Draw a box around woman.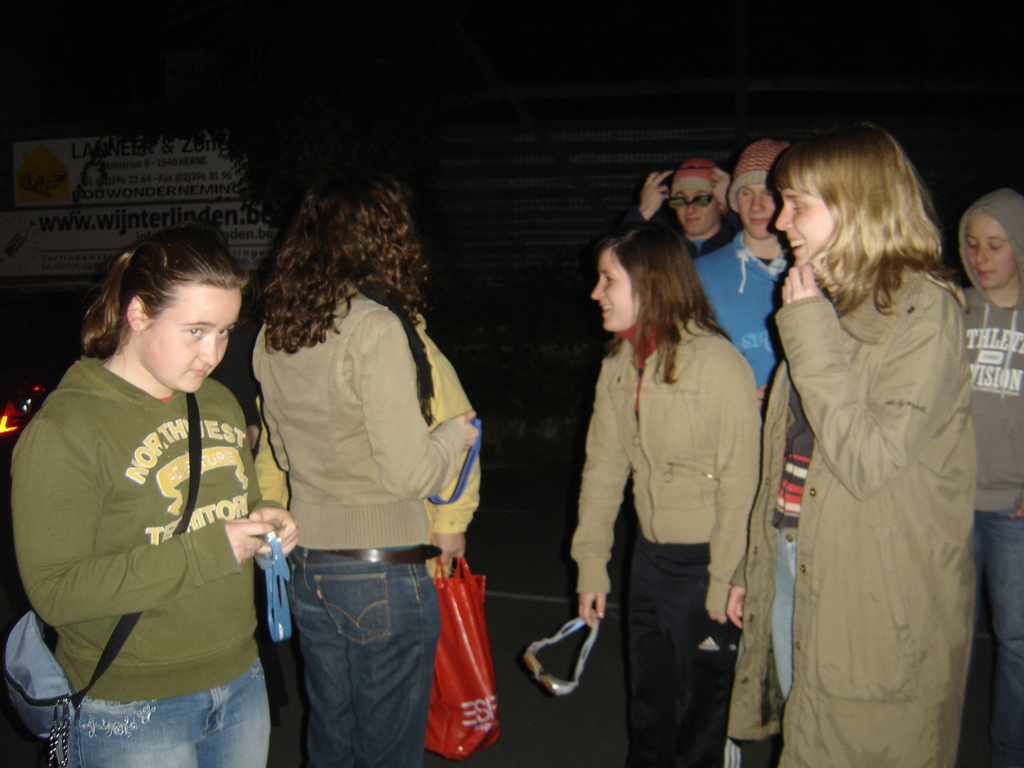
bbox=[748, 136, 984, 767].
